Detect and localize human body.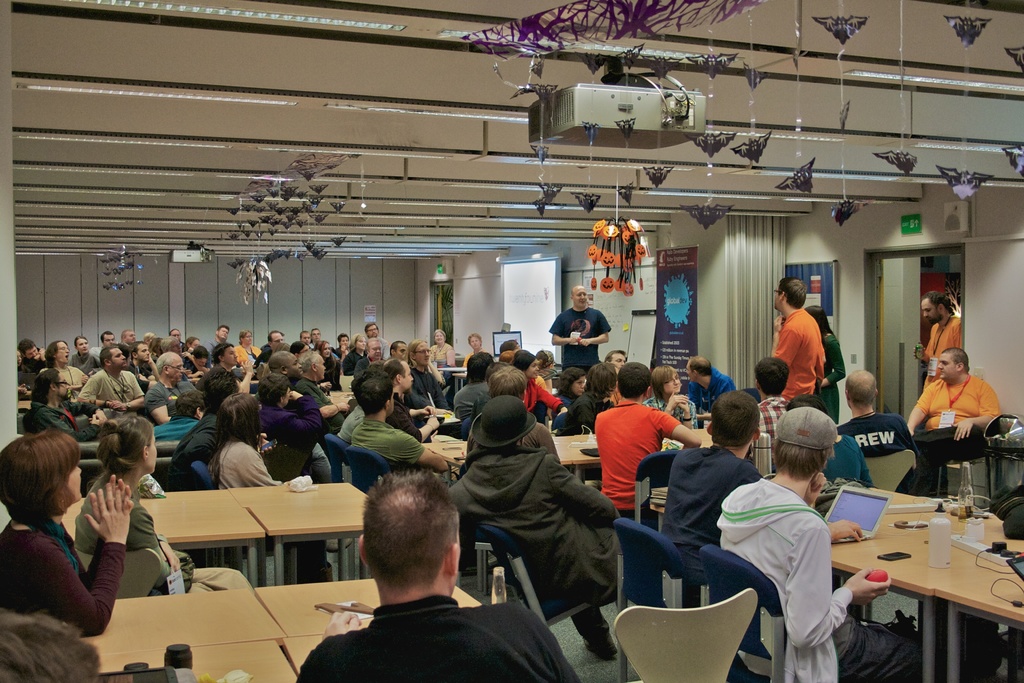
Localized at rect(593, 360, 703, 520).
